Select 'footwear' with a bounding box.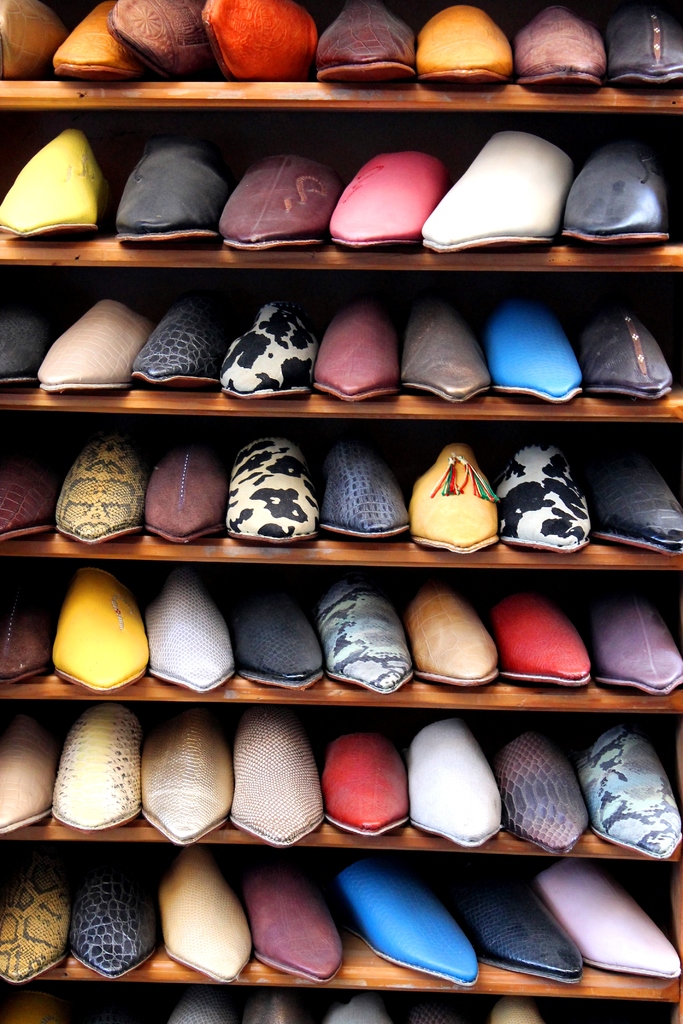
(24,294,131,383).
